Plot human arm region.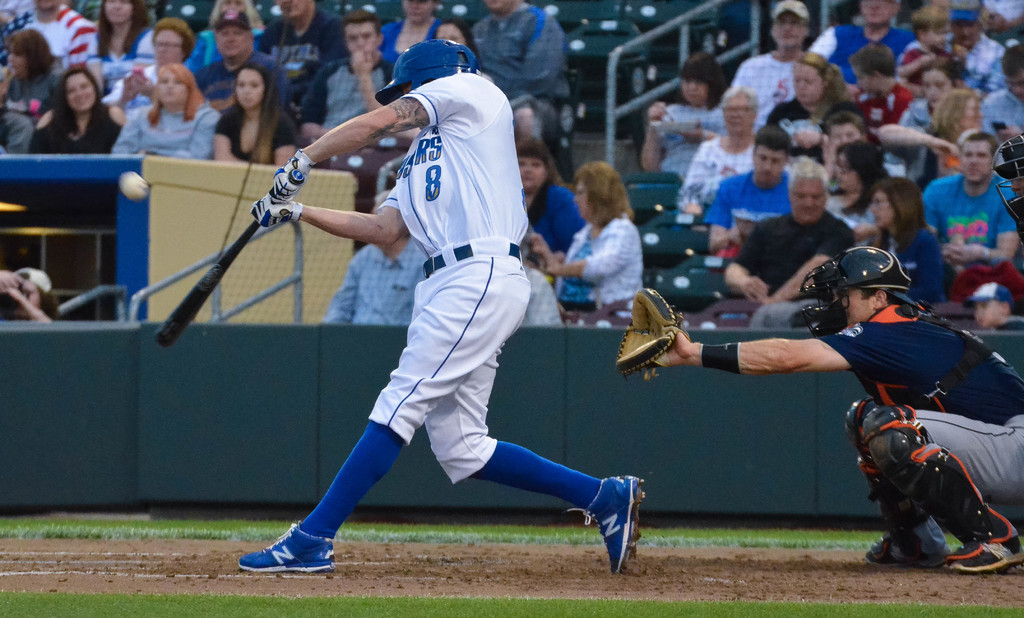
Plotted at Rect(874, 121, 963, 177).
